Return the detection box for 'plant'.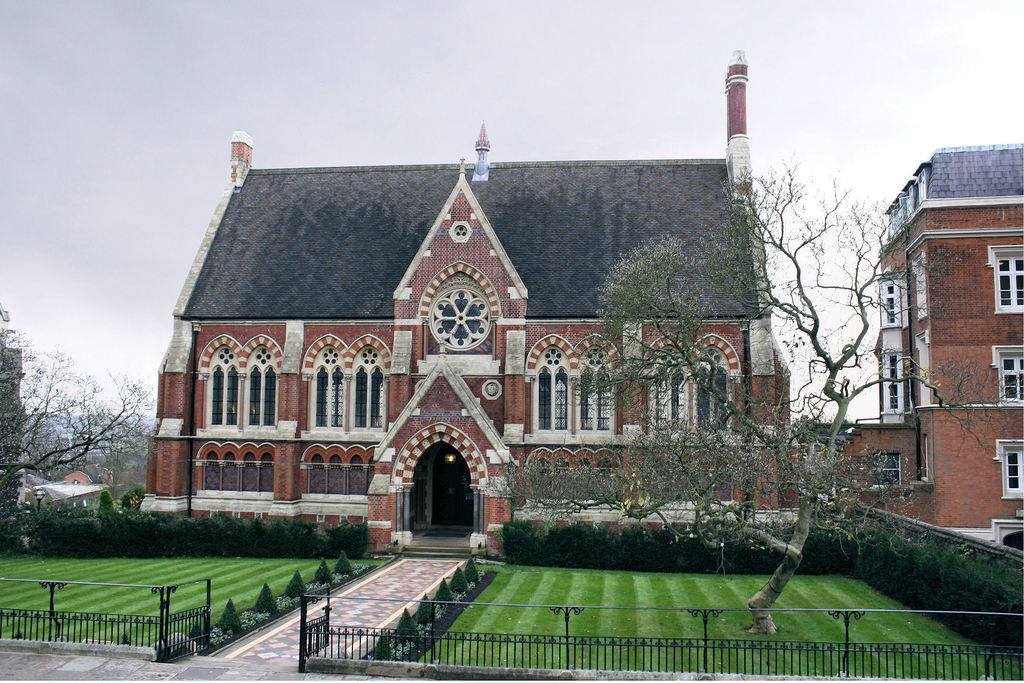
<region>186, 627, 203, 649</region>.
